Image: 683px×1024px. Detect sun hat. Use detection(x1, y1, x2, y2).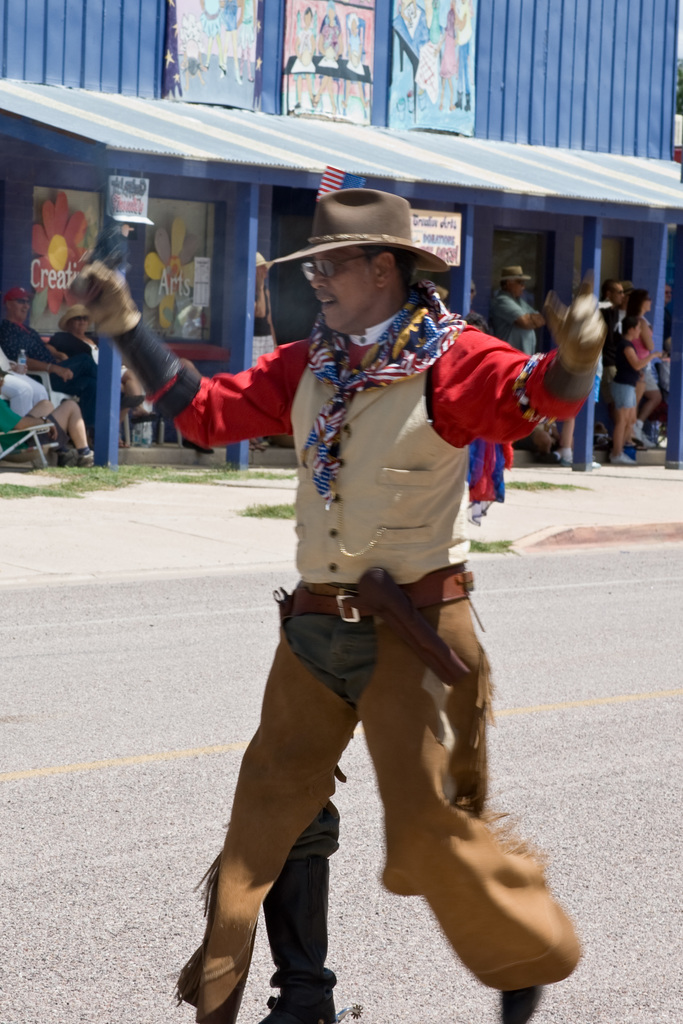
detection(501, 260, 536, 286).
